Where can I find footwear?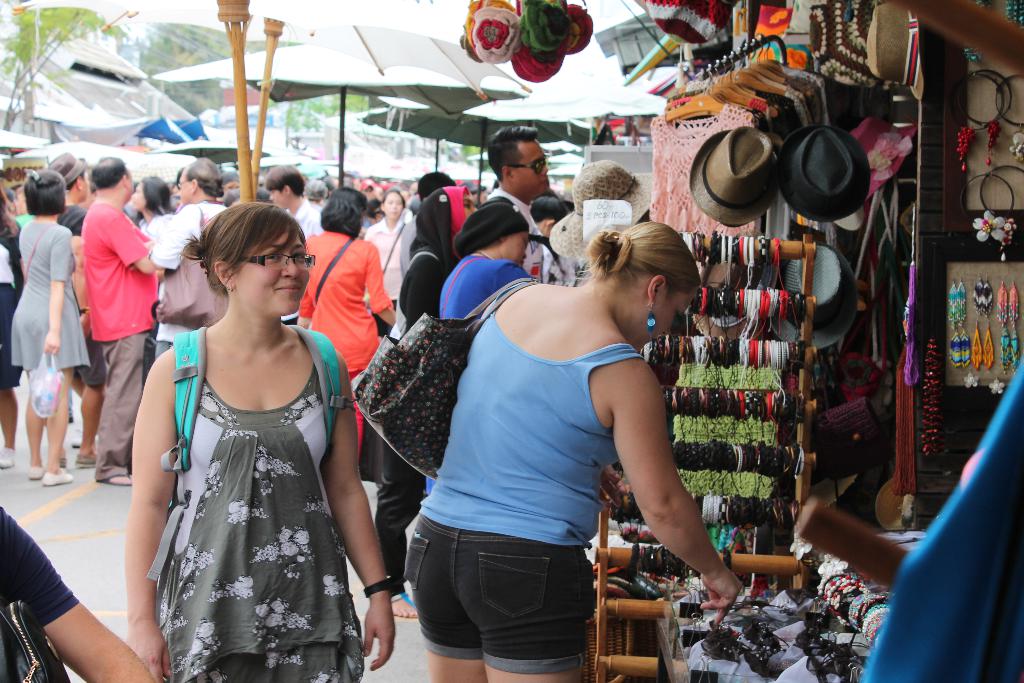
You can find it at (left=69, top=407, right=74, bottom=423).
